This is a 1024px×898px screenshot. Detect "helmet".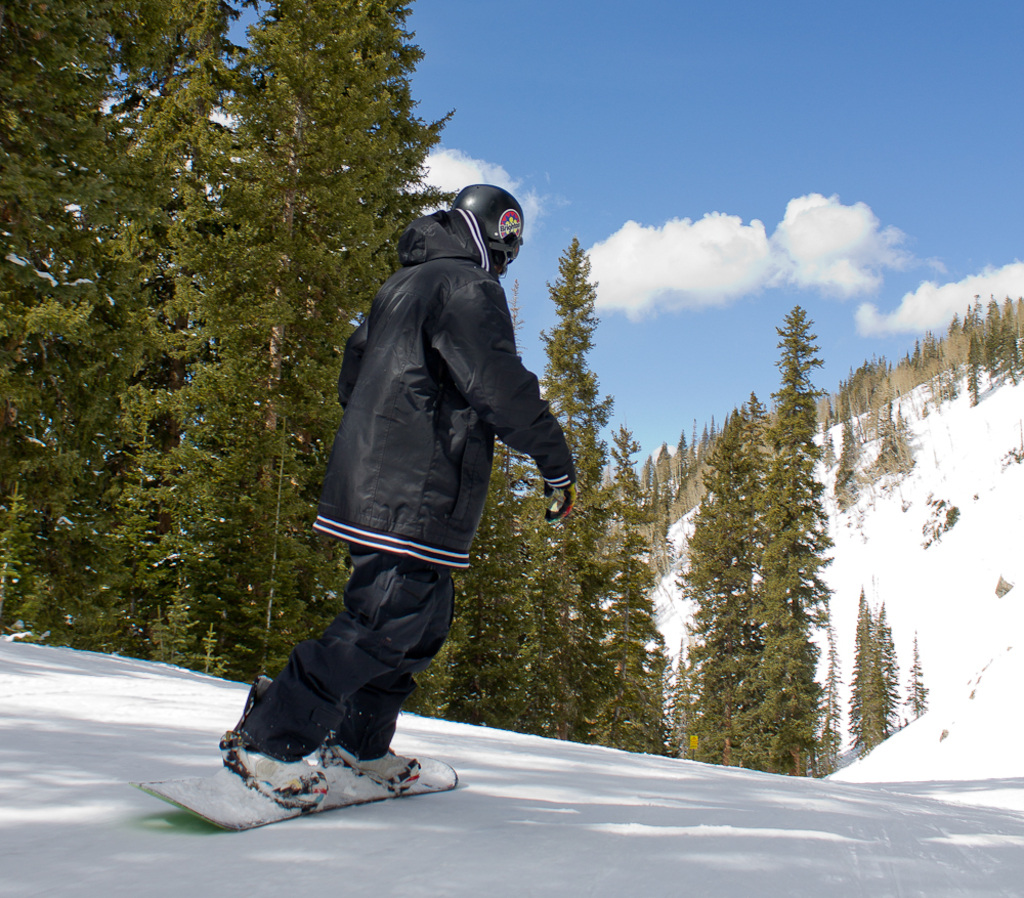
region(455, 181, 523, 282).
